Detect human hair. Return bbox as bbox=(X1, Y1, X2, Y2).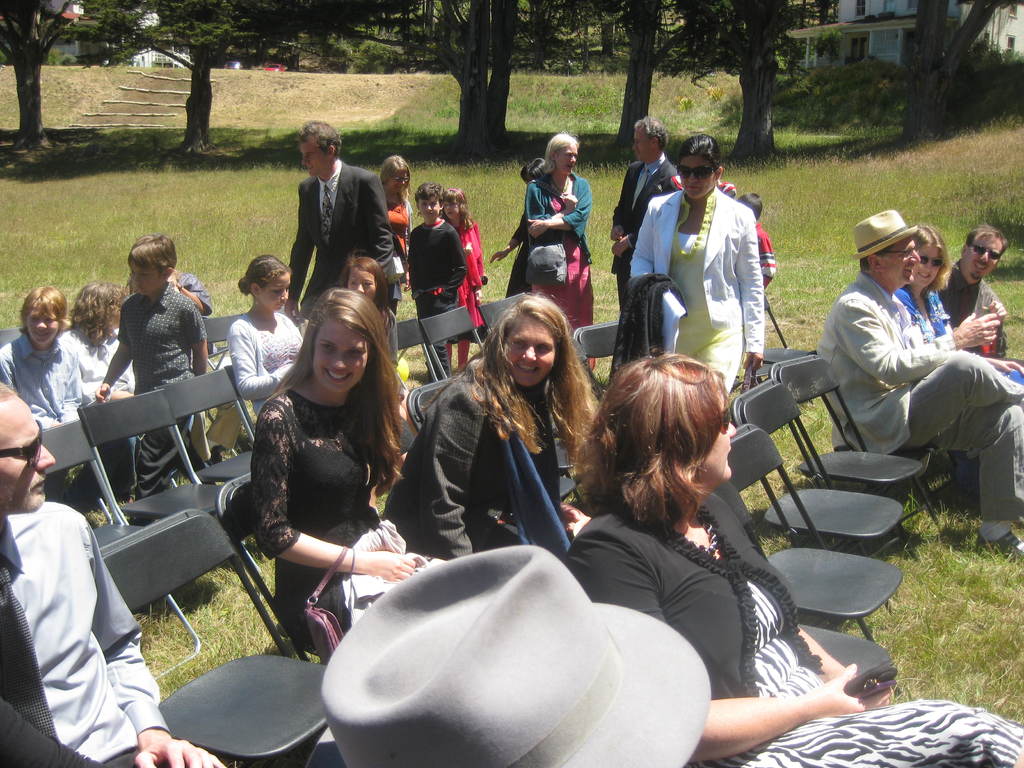
bbox=(680, 132, 724, 168).
